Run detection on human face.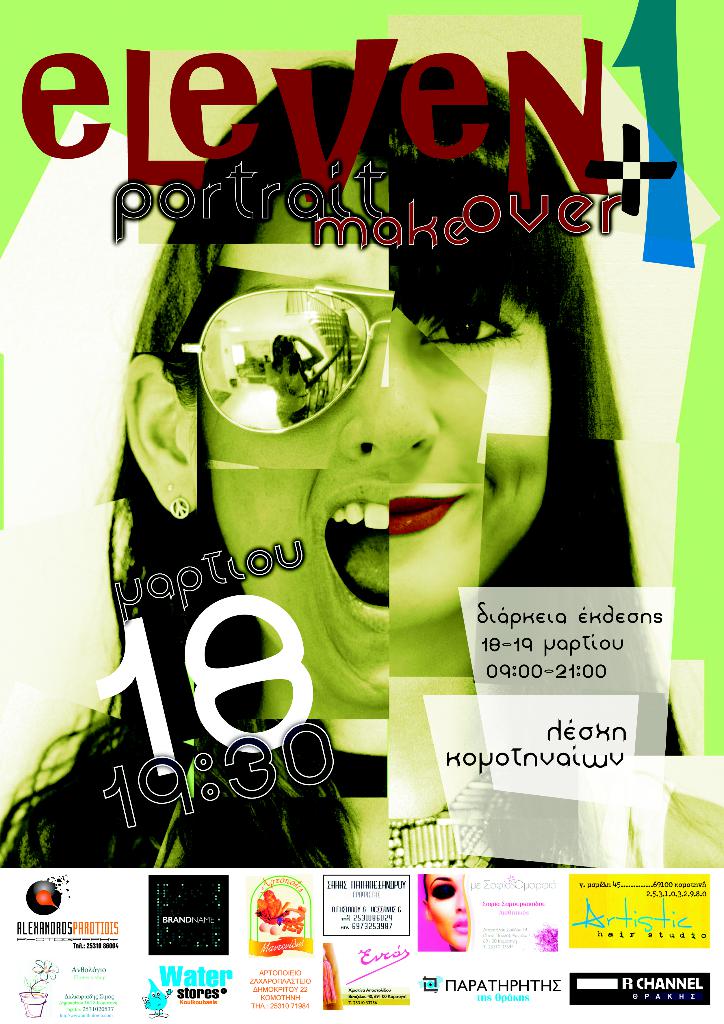
Result: 430,881,468,952.
